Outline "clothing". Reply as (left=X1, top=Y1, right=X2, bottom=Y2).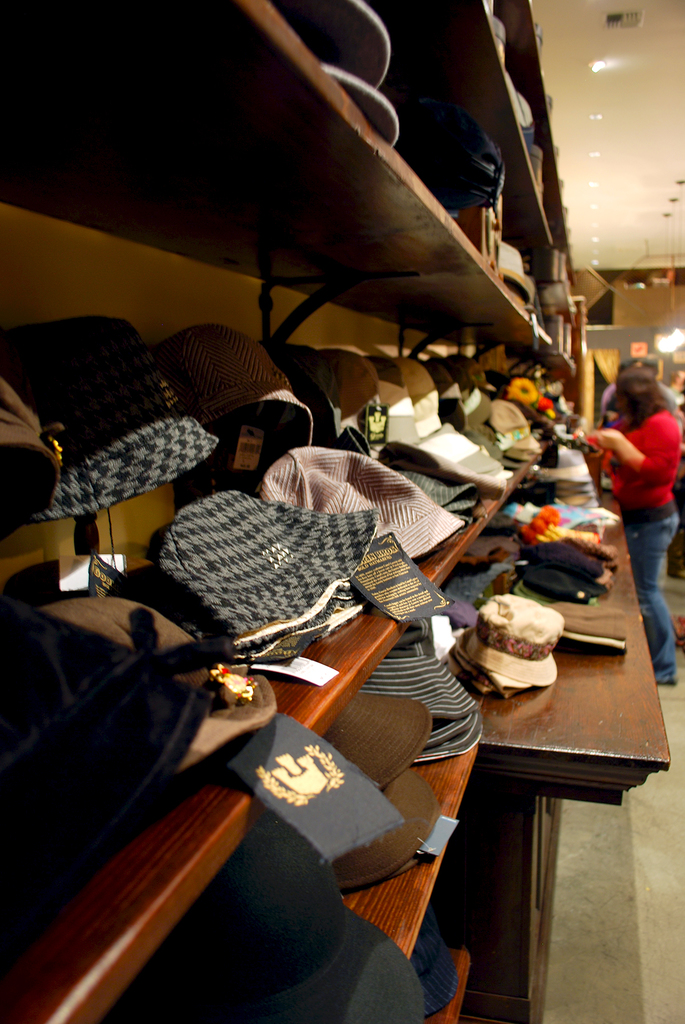
(left=603, top=385, right=684, bottom=687).
